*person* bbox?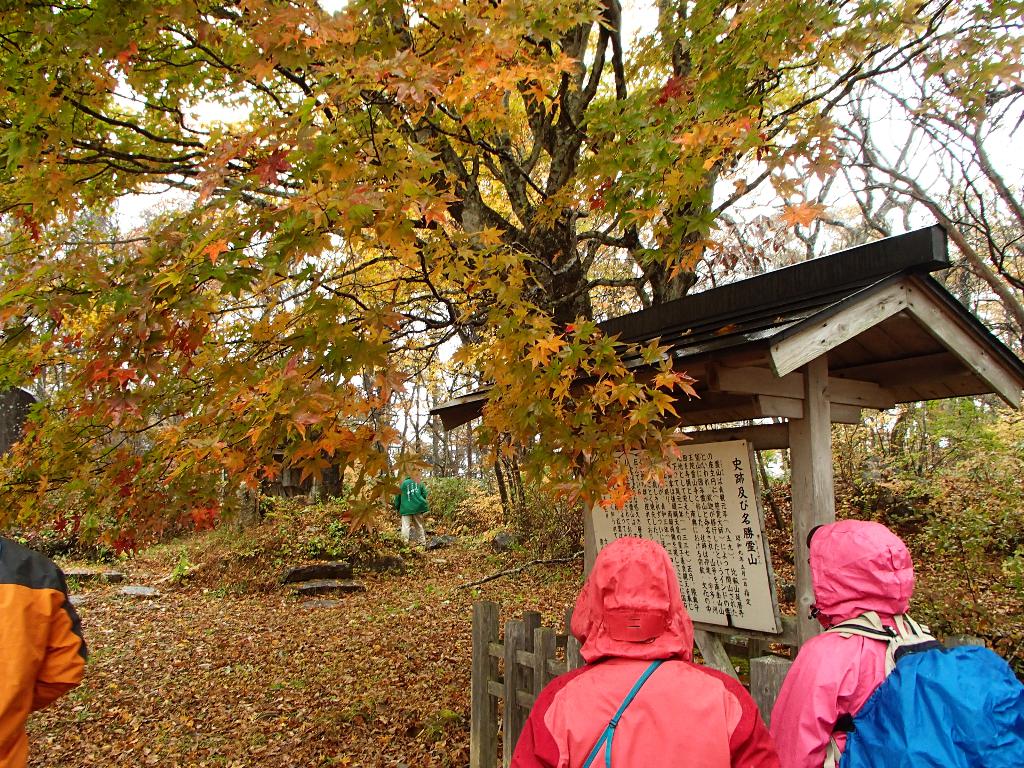
rect(0, 536, 90, 767)
